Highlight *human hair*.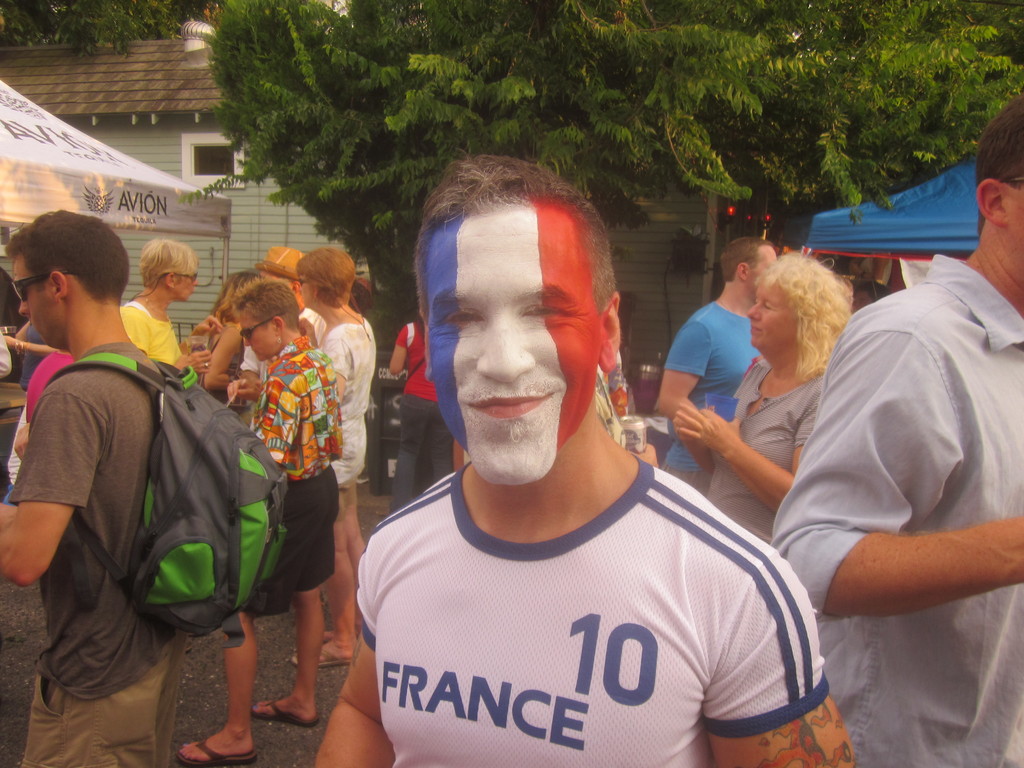
Highlighted region: region(136, 234, 199, 289).
